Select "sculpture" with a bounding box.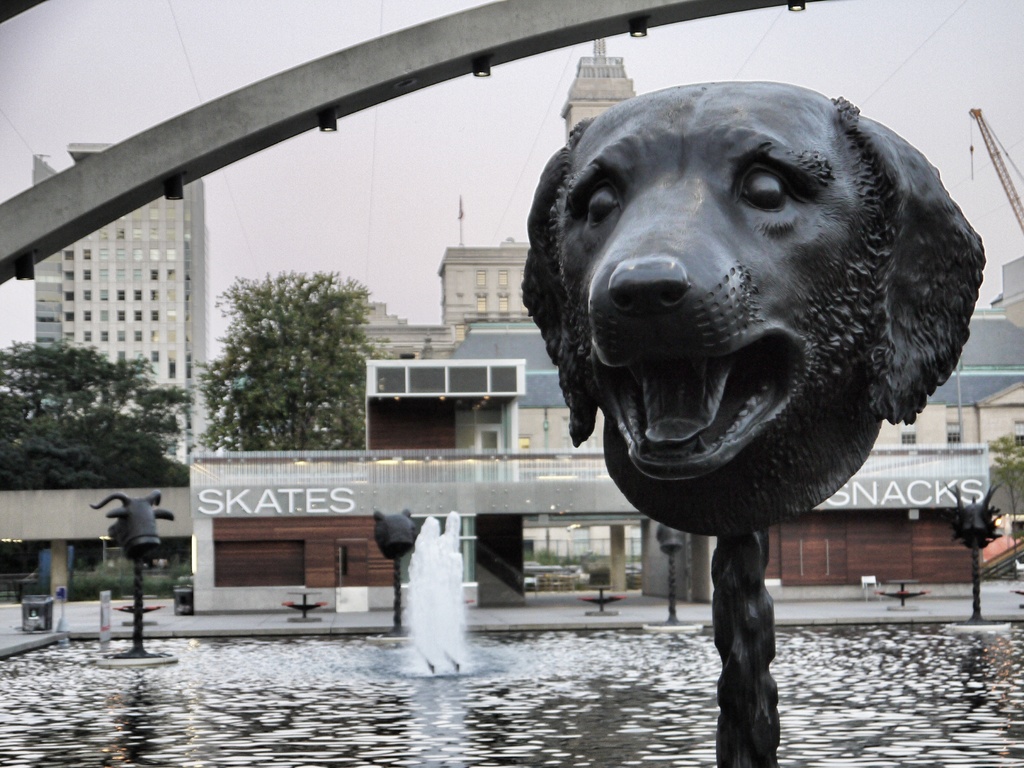
BBox(514, 75, 979, 767).
